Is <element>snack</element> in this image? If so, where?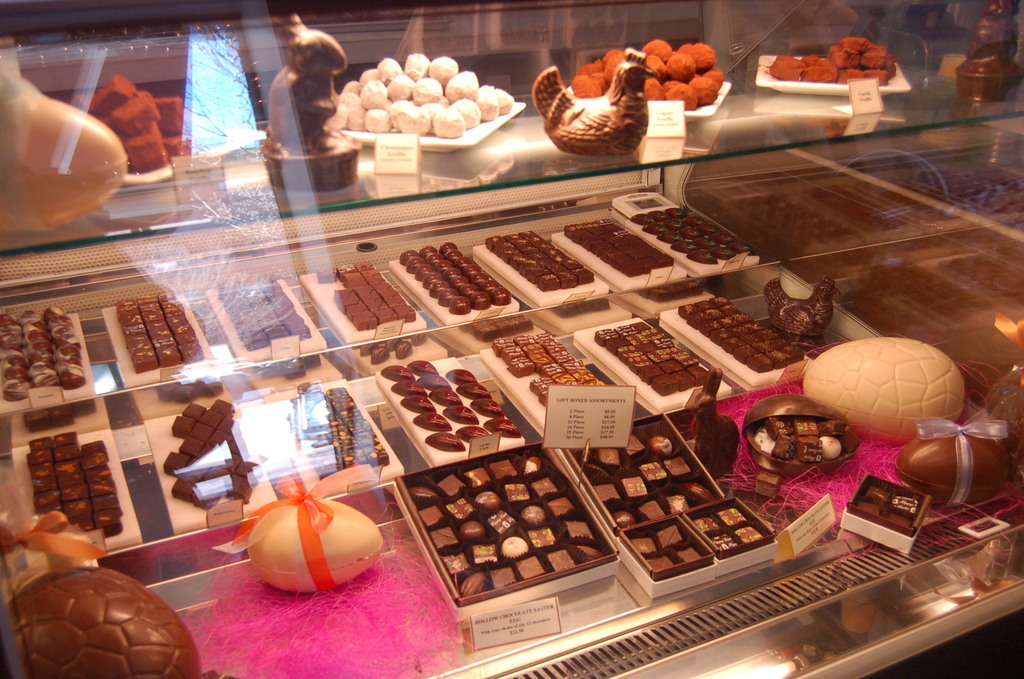
Yes, at BBox(861, 44, 883, 65).
